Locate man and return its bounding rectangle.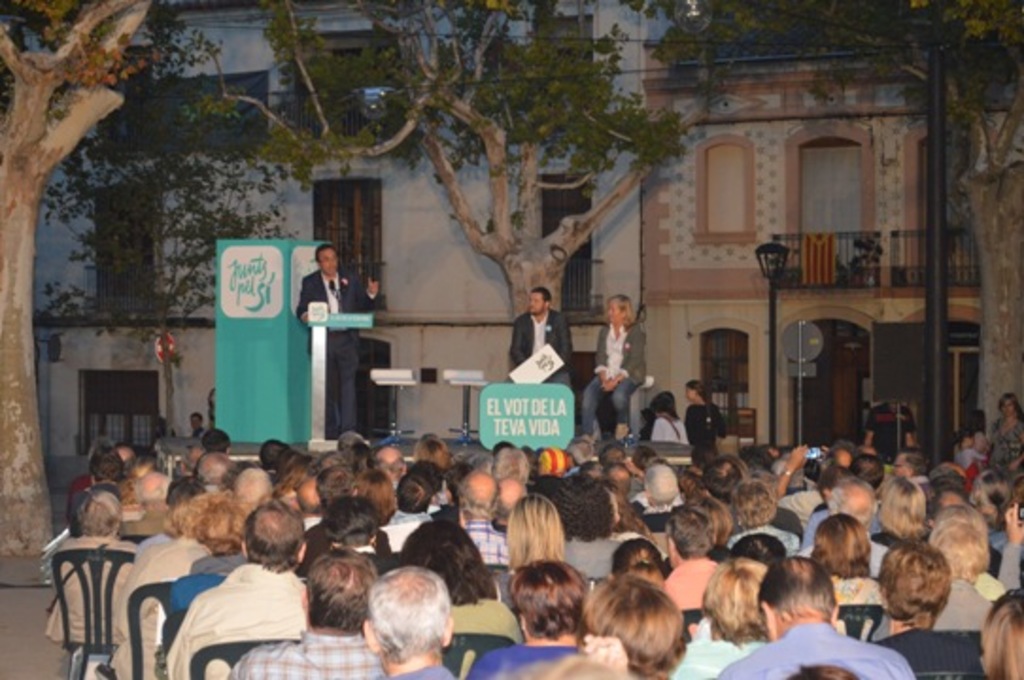
(x1=168, y1=499, x2=302, y2=678).
